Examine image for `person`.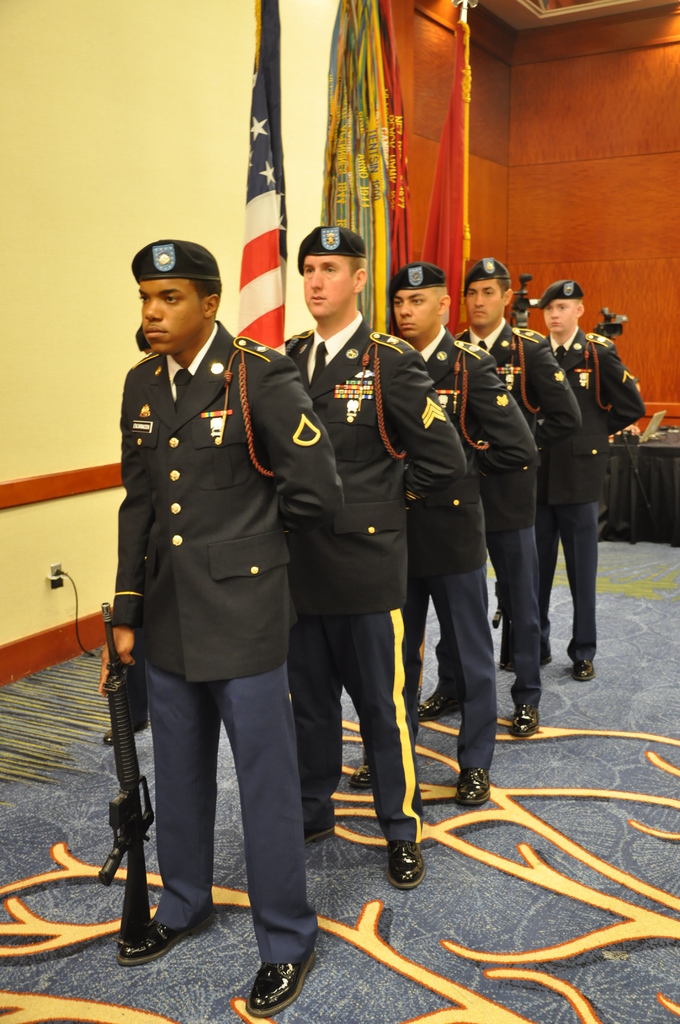
Examination result: box=[446, 266, 590, 746].
